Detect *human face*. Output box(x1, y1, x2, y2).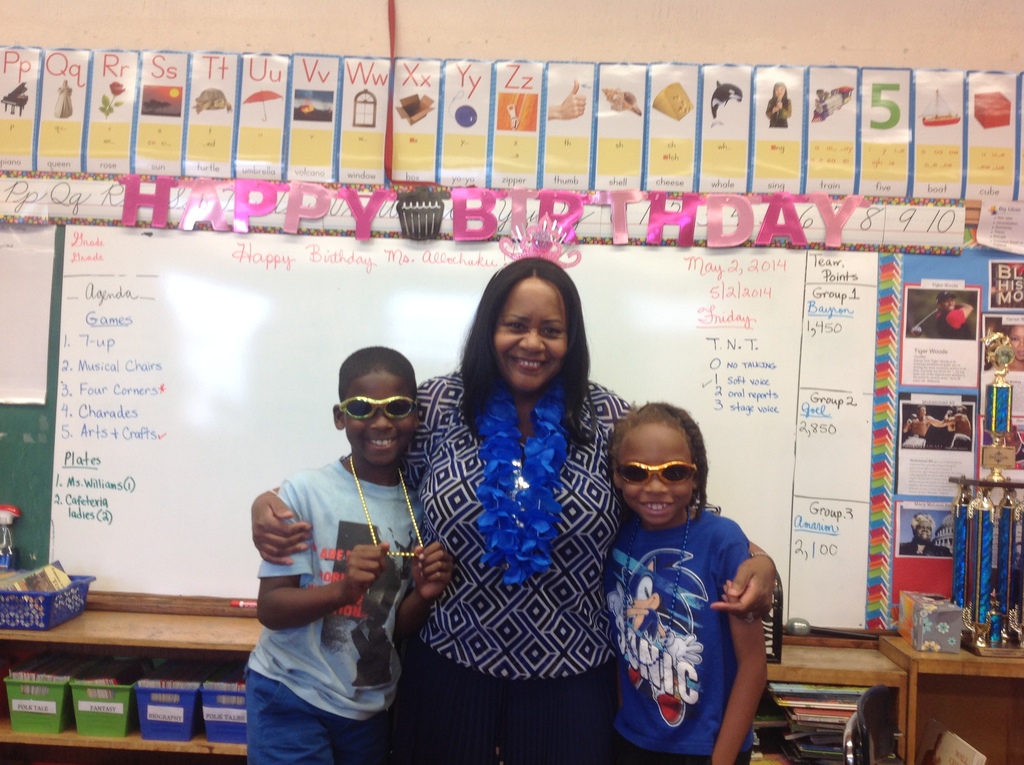
box(494, 275, 564, 391).
